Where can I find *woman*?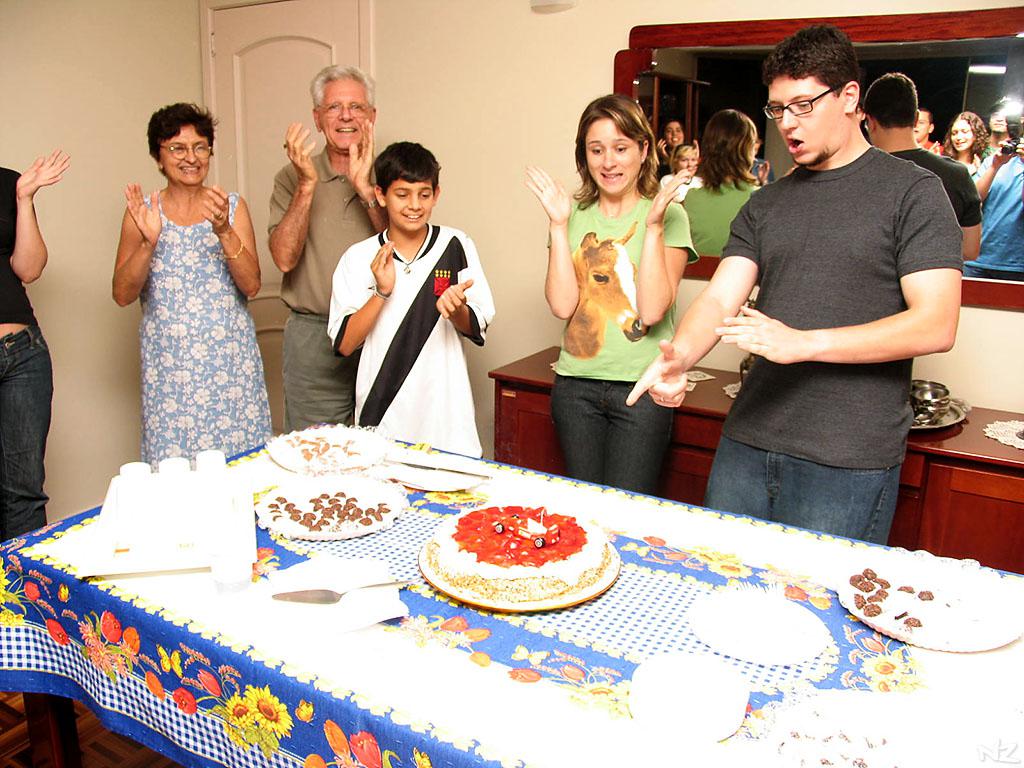
You can find it at 0:141:67:542.
